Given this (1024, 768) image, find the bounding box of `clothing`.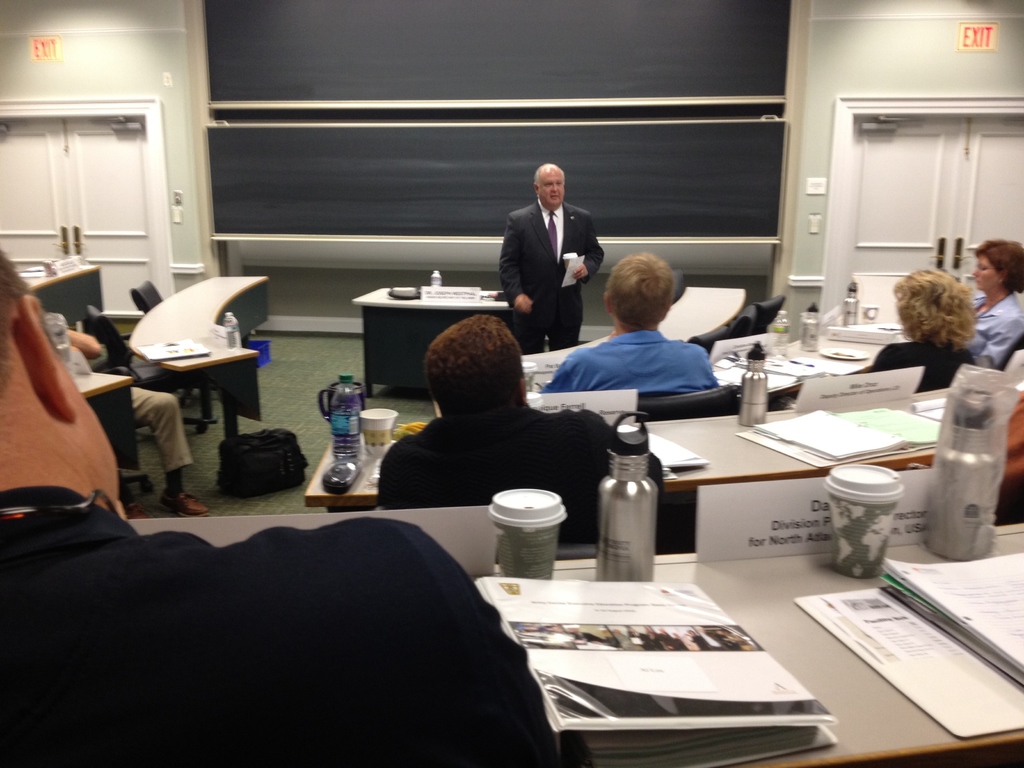
<bbox>488, 166, 598, 344</bbox>.
